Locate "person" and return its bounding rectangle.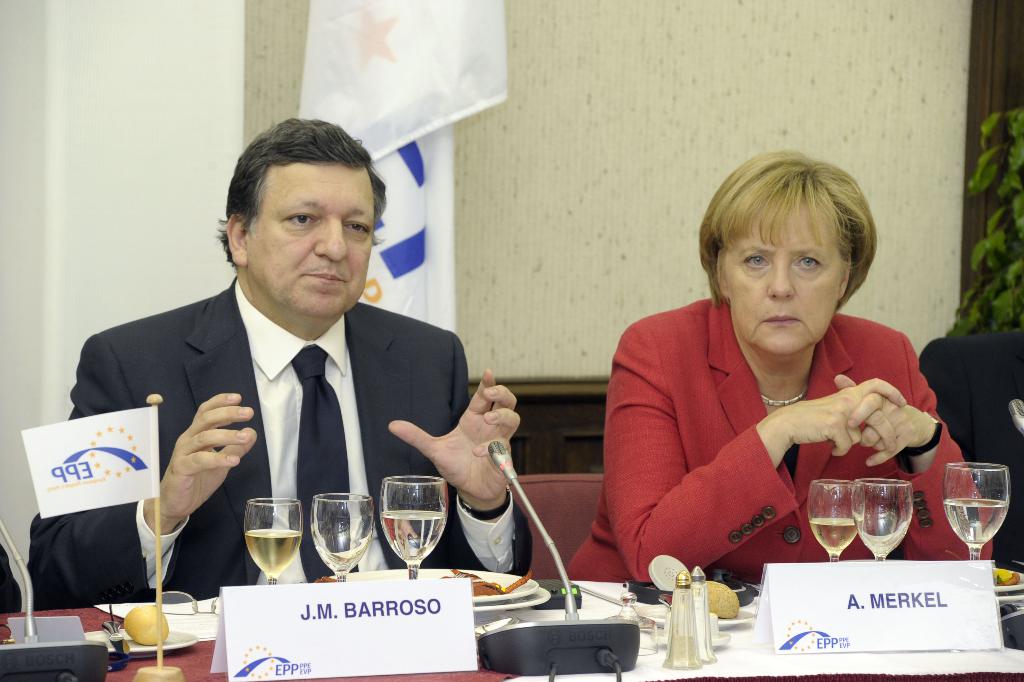
(x1=562, y1=149, x2=992, y2=582).
